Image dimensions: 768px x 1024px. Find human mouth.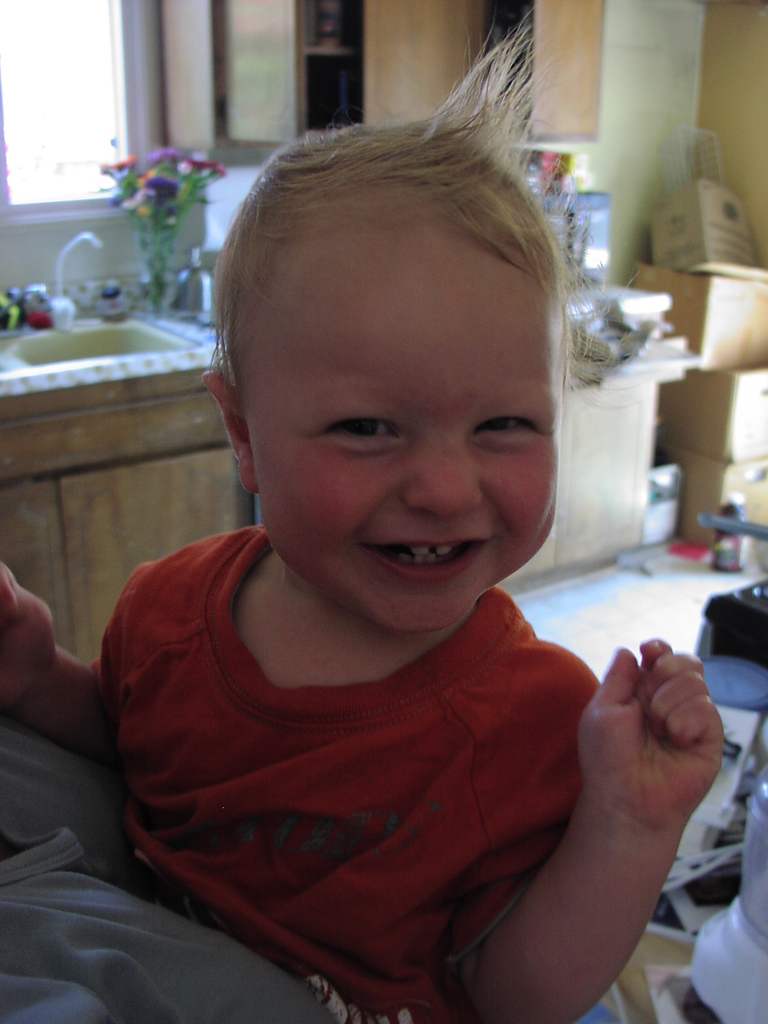
detection(349, 527, 498, 586).
